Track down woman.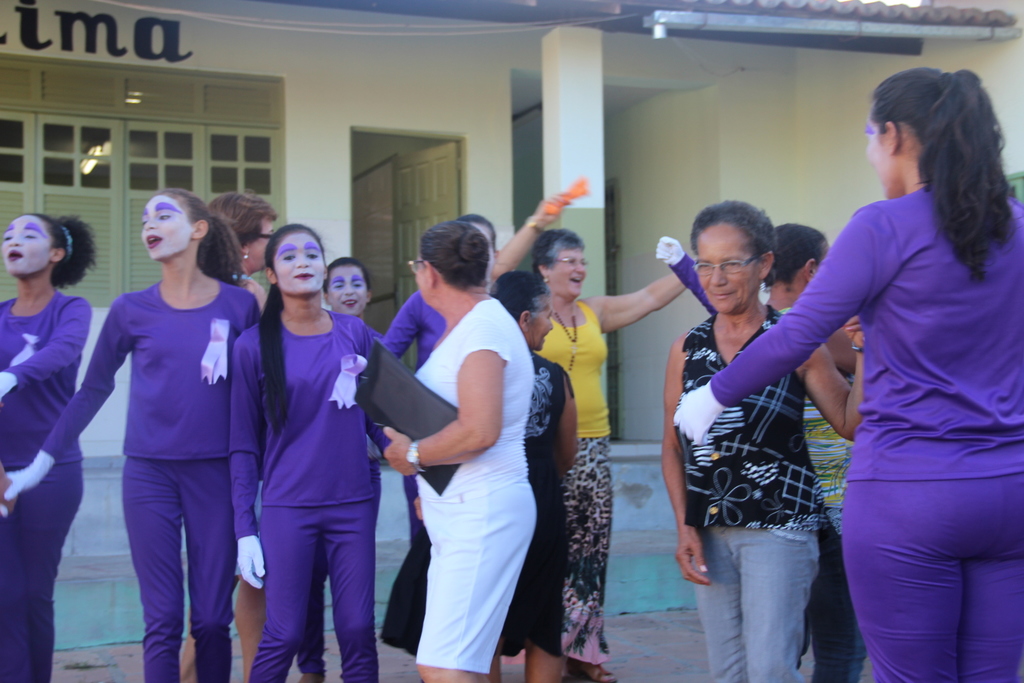
Tracked to bbox=[760, 226, 866, 682].
